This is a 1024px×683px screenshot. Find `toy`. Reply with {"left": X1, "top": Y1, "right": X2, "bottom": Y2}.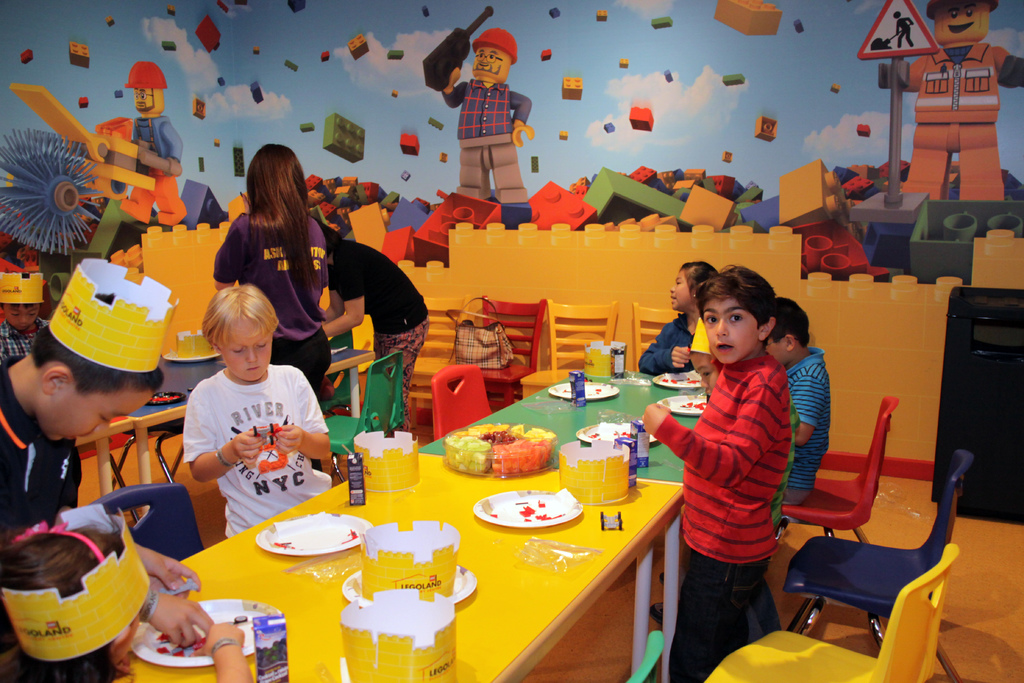
{"left": 755, "top": 115, "right": 778, "bottom": 142}.
